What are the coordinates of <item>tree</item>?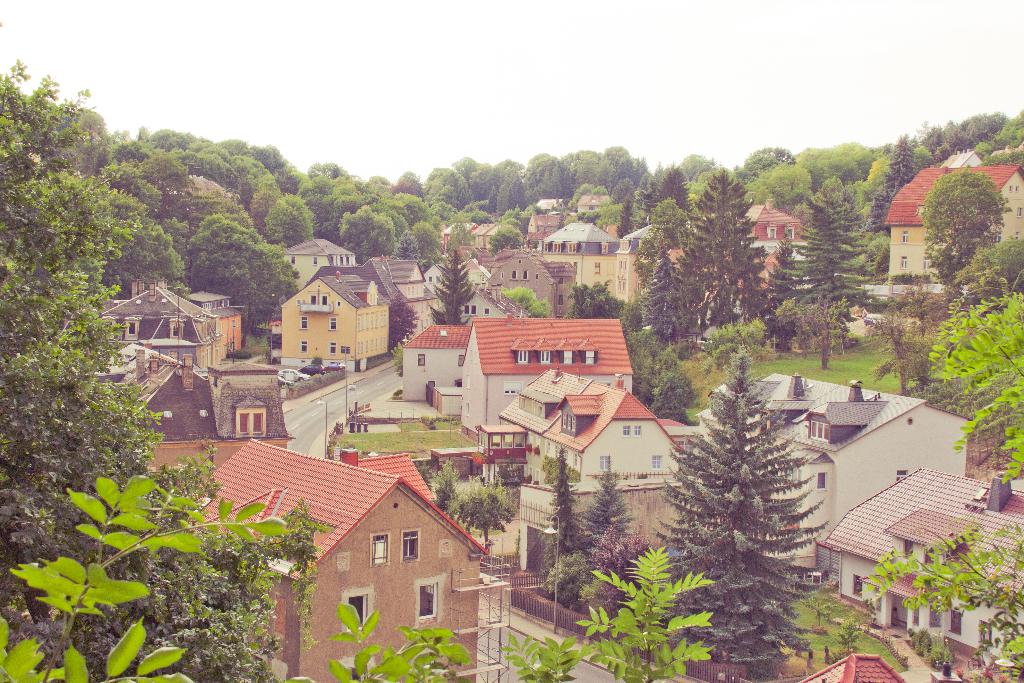
bbox(653, 353, 702, 434).
